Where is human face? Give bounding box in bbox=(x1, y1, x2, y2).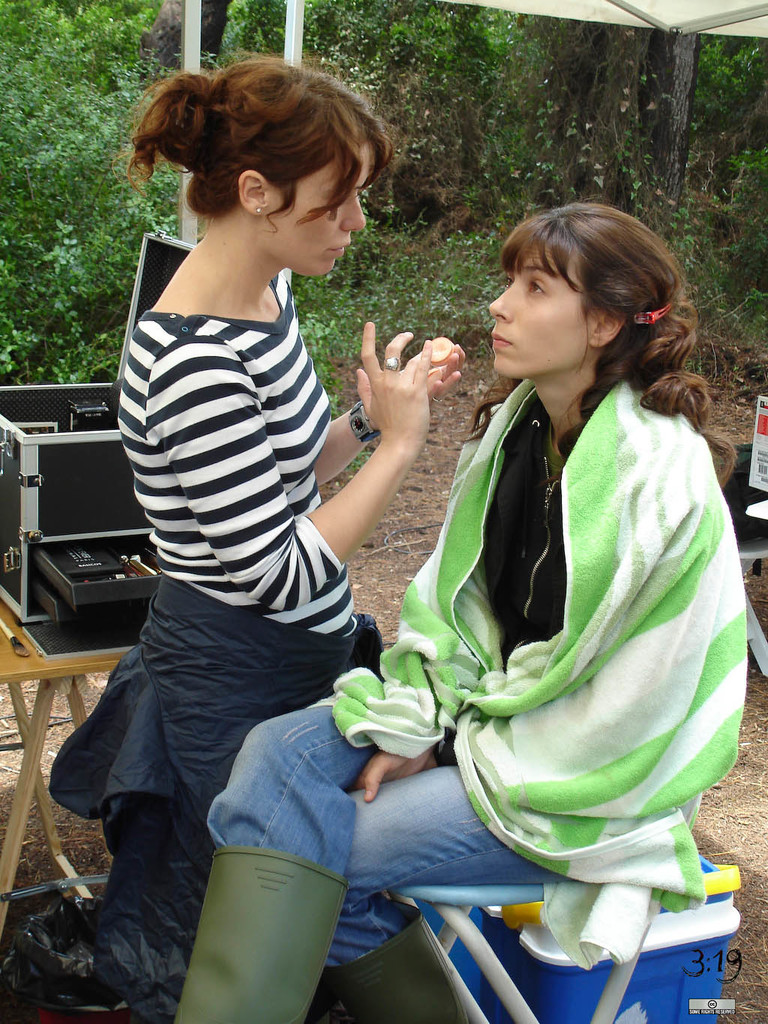
bbox=(492, 255, 596, 376).
